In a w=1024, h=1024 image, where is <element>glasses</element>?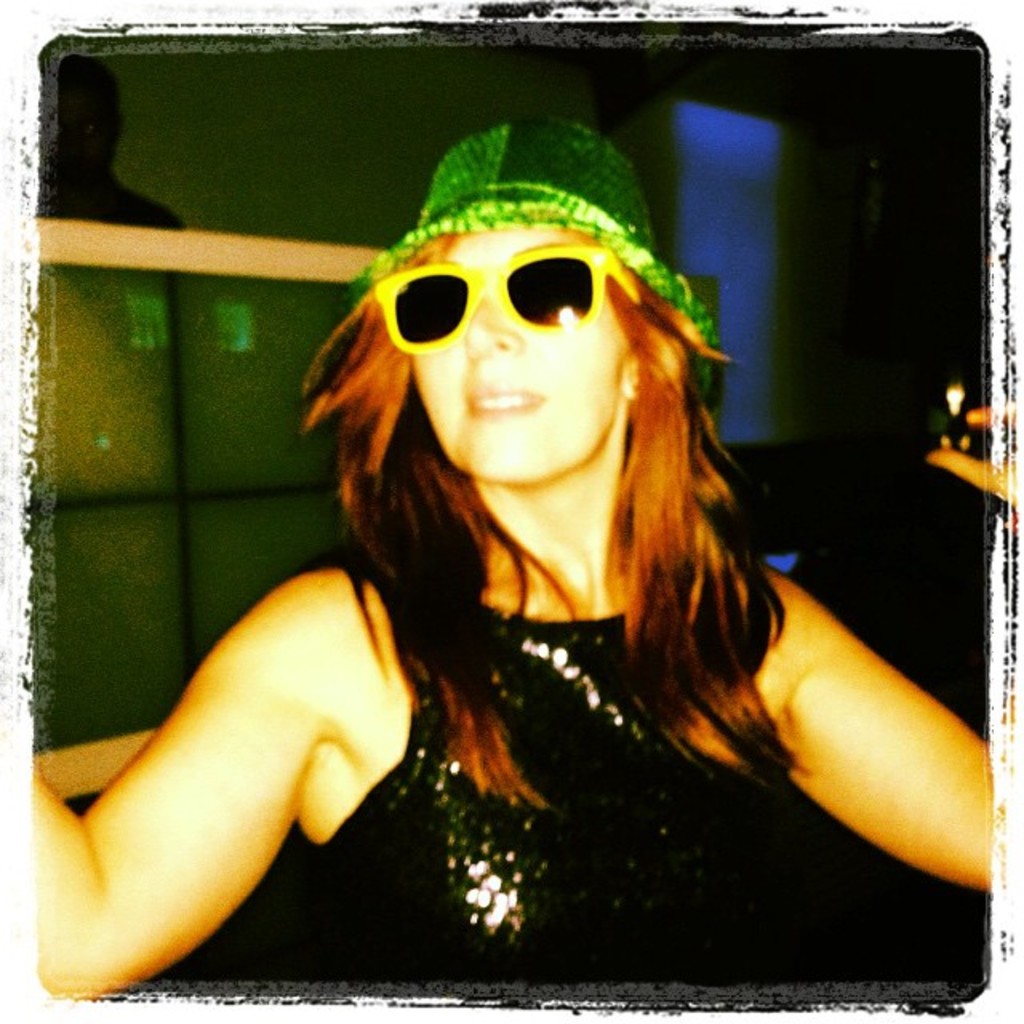
detection(374, 237, 645, 357).
